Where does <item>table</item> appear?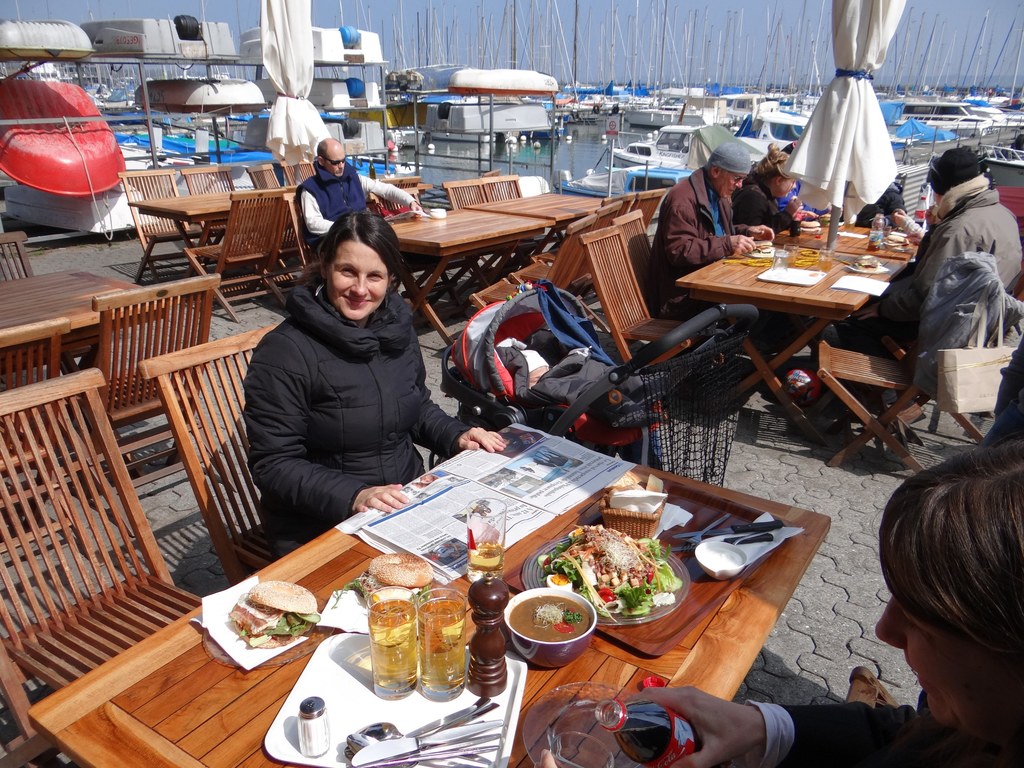
Appears at Rect(131, 178, 289, 296).
